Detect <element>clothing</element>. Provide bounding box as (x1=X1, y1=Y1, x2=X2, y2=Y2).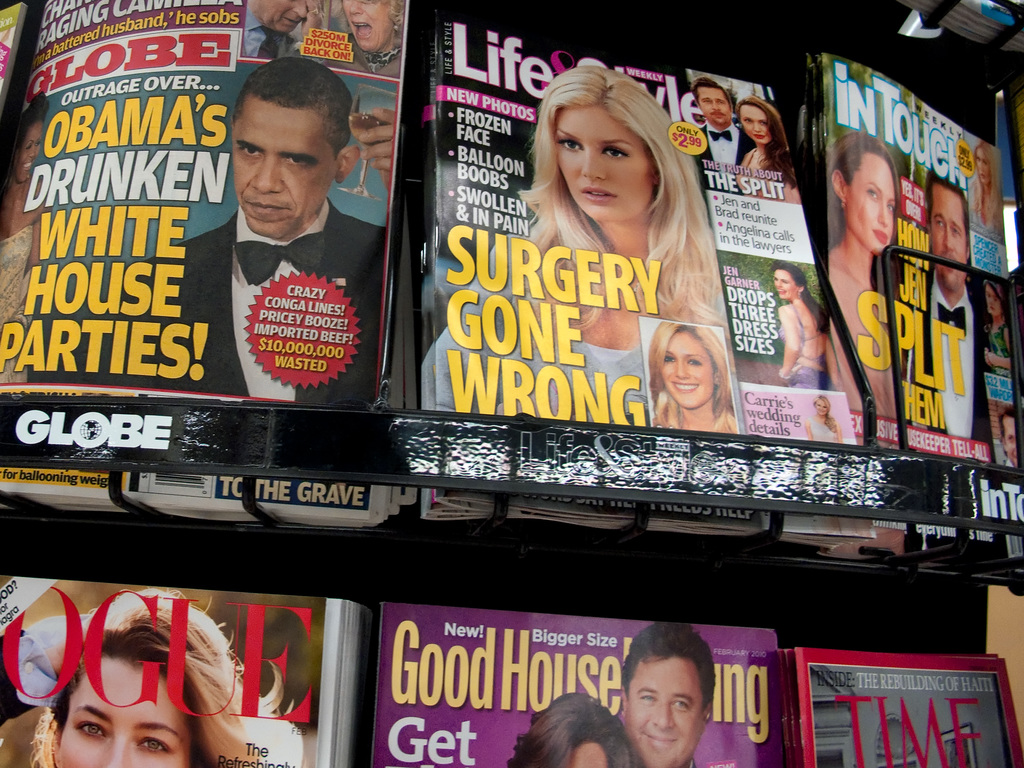
(x1=989, y1=315, x2=1007, y2=358).
